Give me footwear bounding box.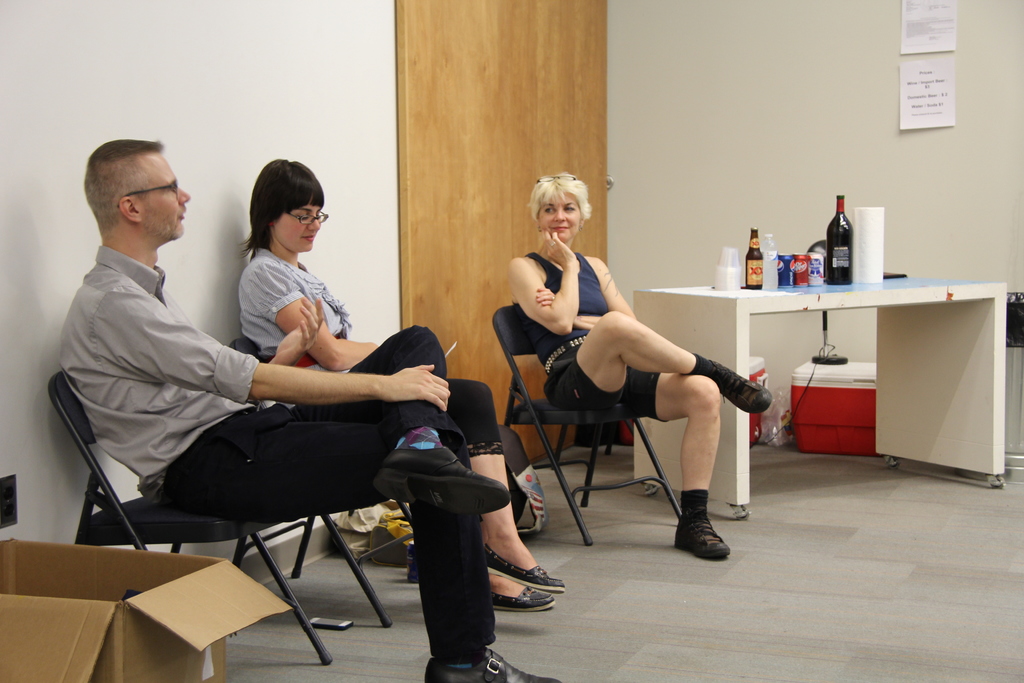
x1=493 y1=586 x2=557 y2=610.
